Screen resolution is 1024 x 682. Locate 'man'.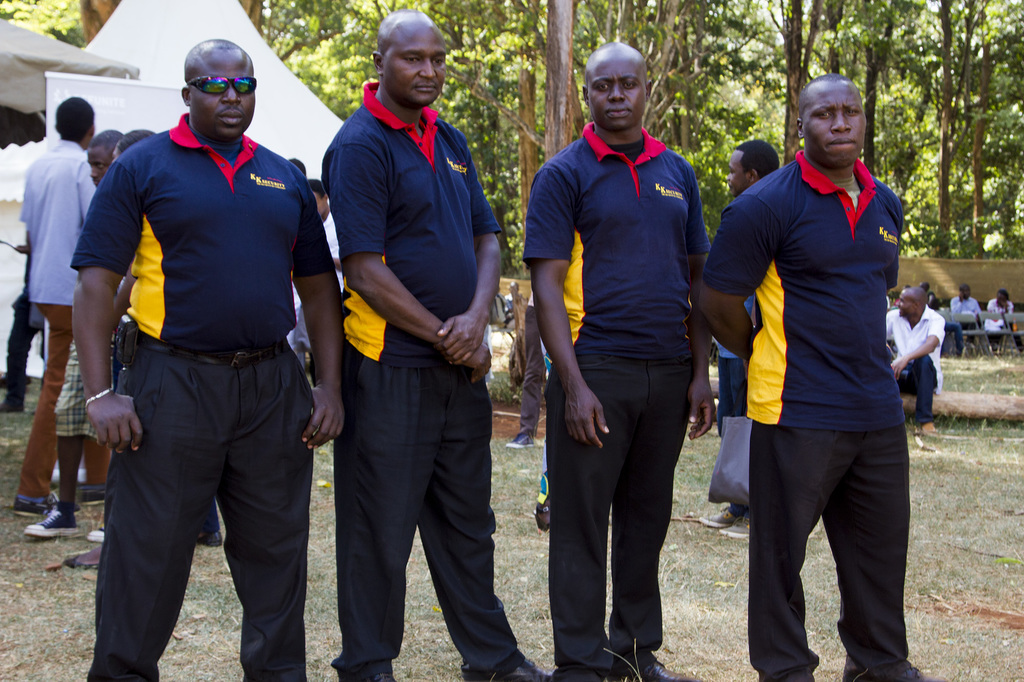
[884,285,947,435].
